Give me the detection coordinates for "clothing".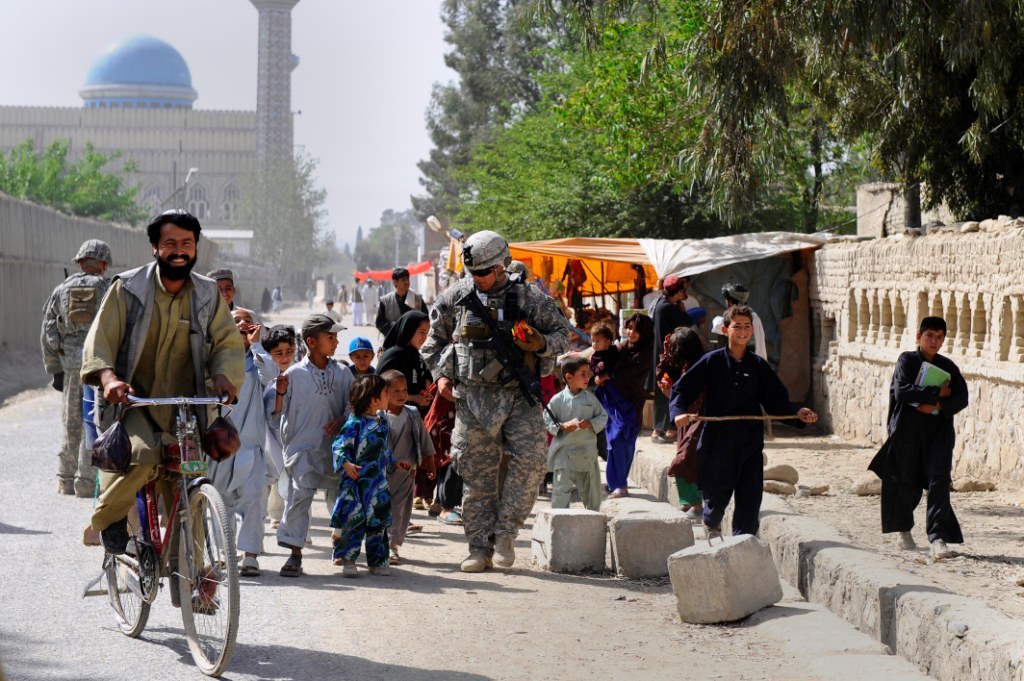
887/326/978/544.
